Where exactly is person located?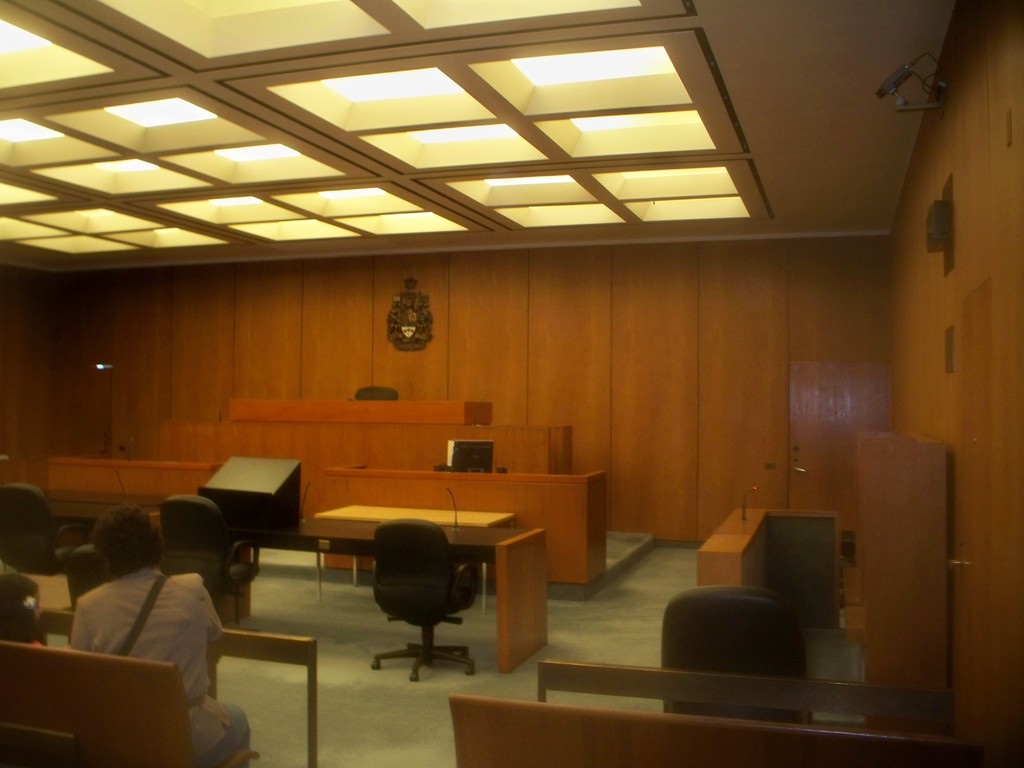
Its bounding box is <box>56,498,256,767</box>.
